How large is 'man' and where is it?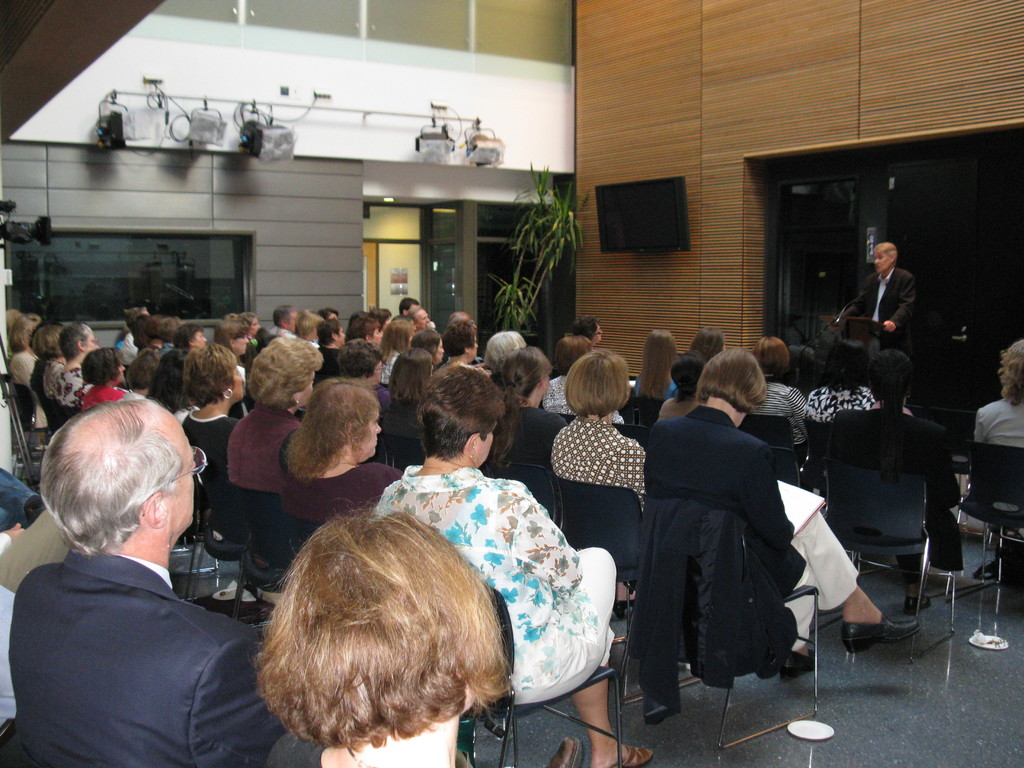
Bounding box: [left=270, top=307, right=295, bottom=338].
